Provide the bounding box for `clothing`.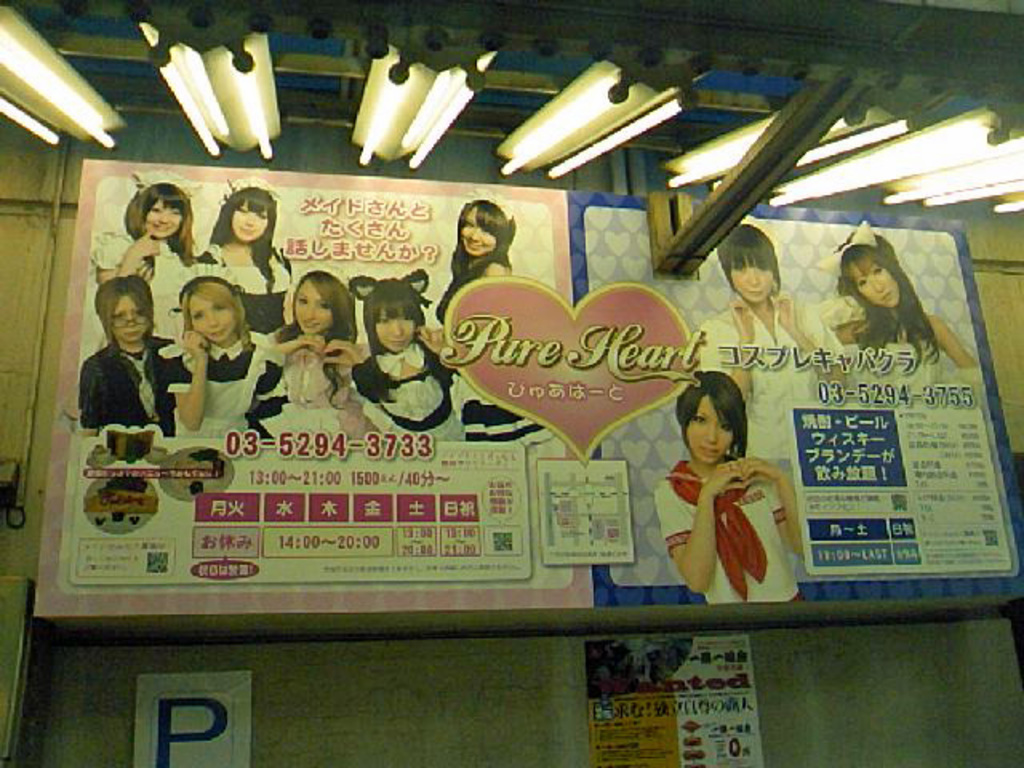
x1=91 y1=222 x2=246 y2=338.
